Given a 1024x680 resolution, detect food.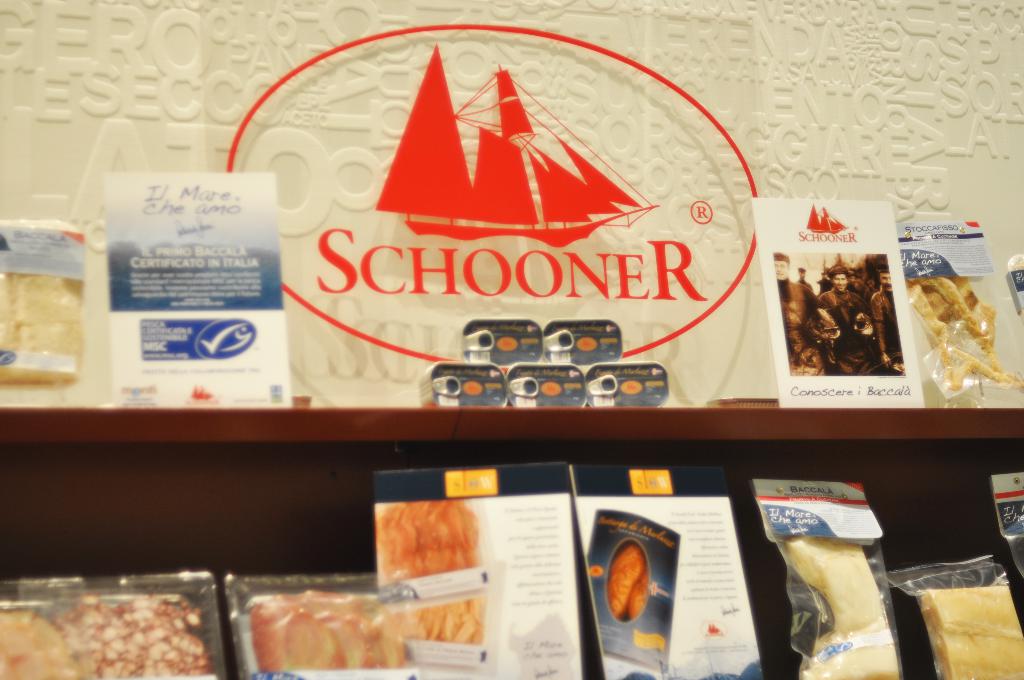
bbox(917, 587, 1023, 679).
